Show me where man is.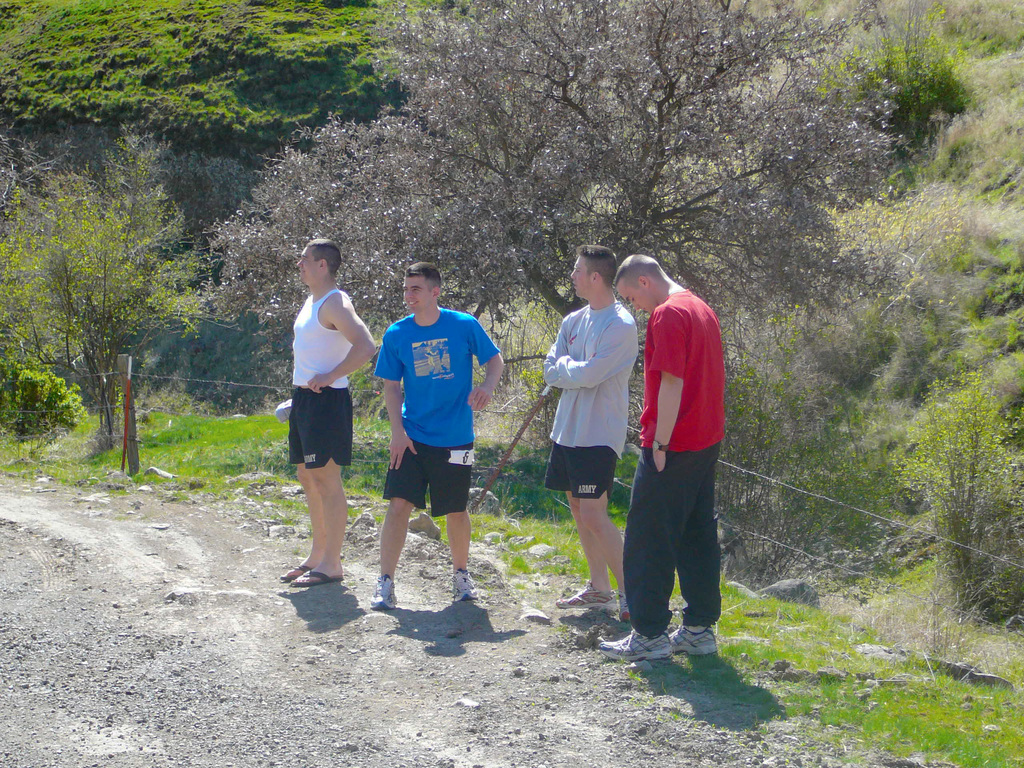
man is at crop(275, 234, 381, 585).
